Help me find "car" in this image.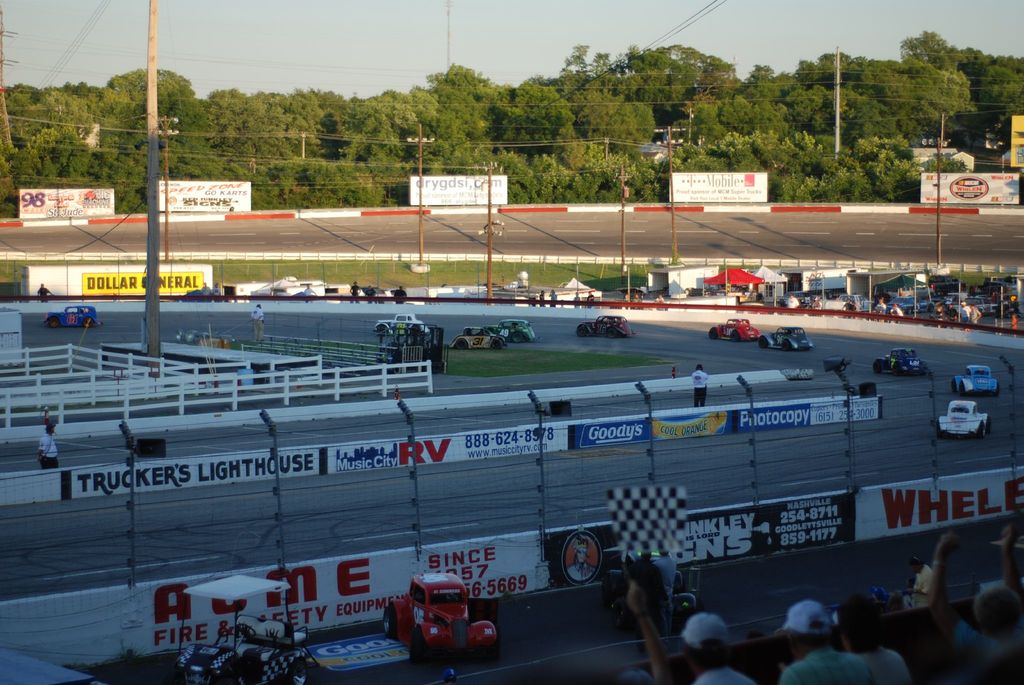
Found it: select_region(707, 316, 756, 340).
